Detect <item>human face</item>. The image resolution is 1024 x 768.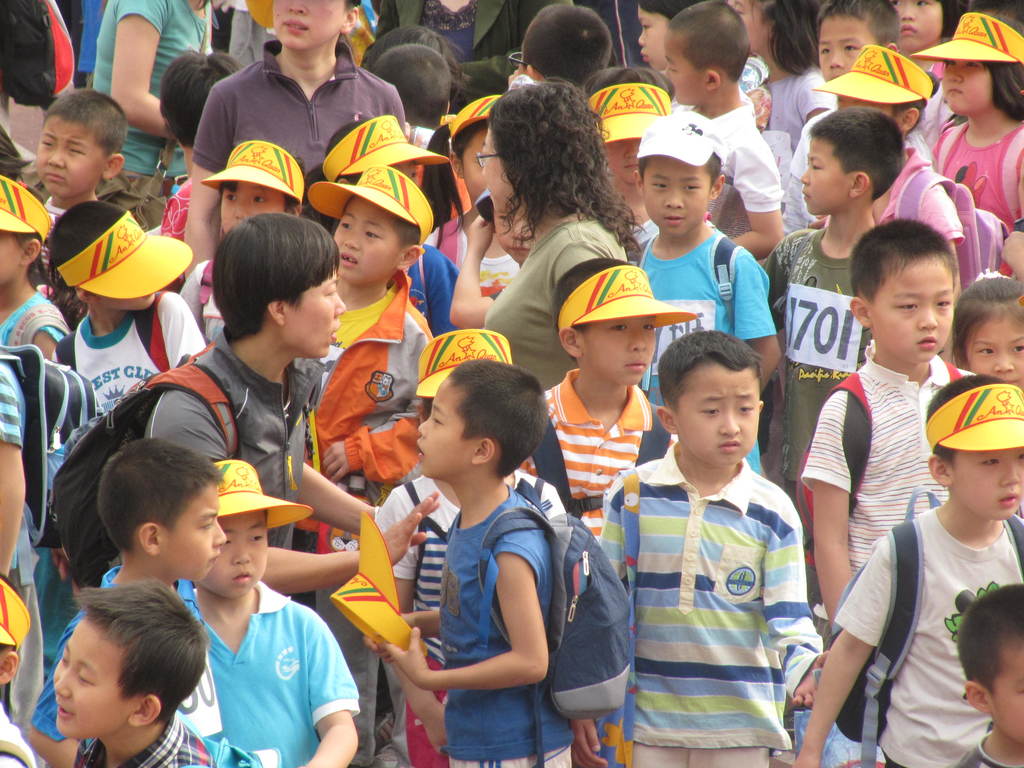
region(821, 13, 868, 81).
